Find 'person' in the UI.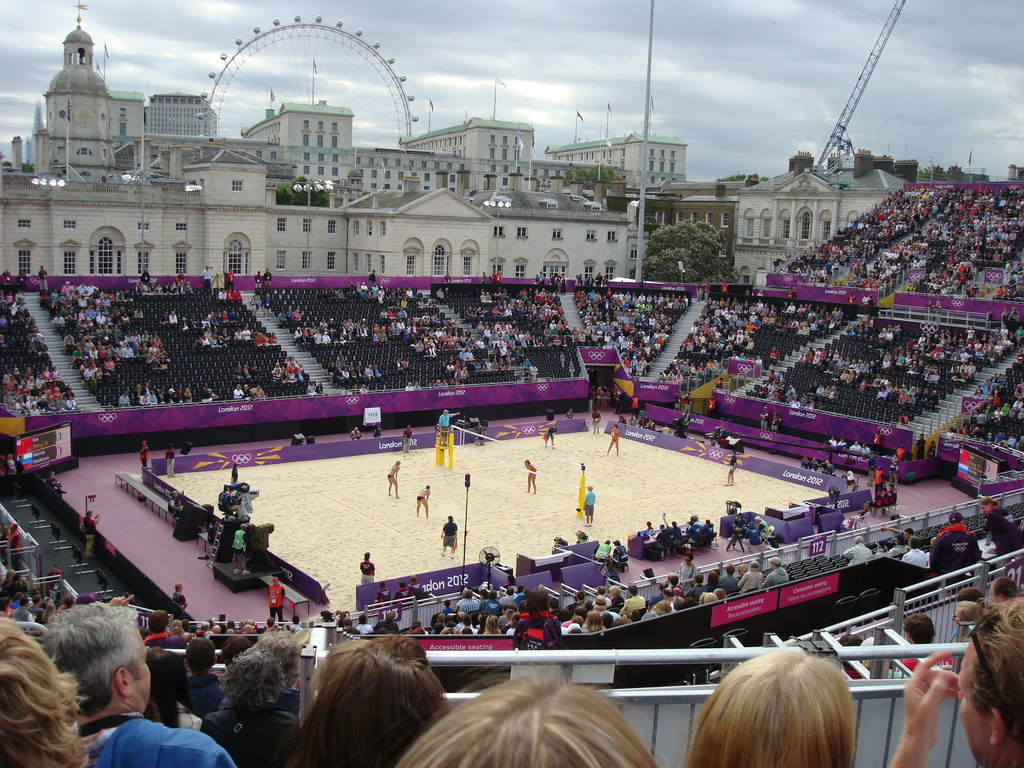
UI element at region(740, 564, 747, 578).
